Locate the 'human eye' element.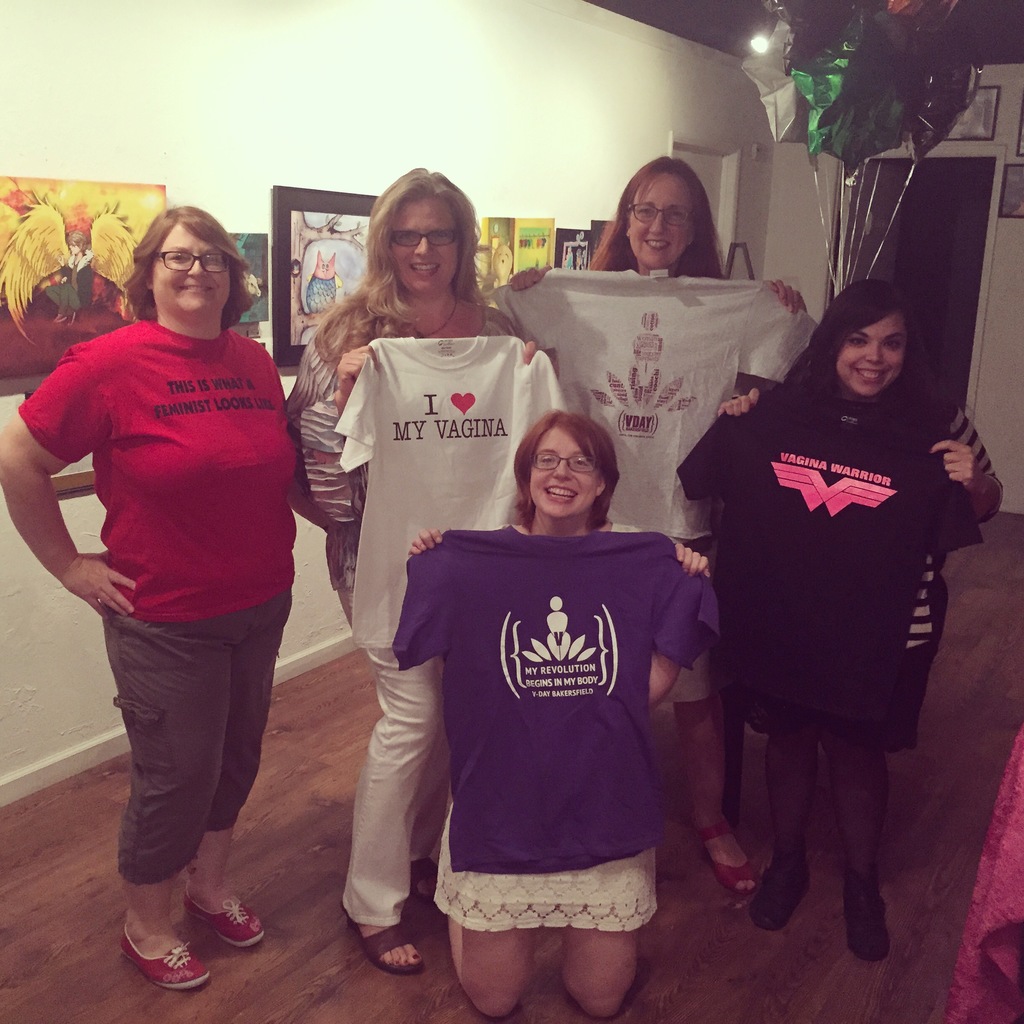
Element bbox: pyautogui.locateOnScreen(627, 206, 660, 218).
